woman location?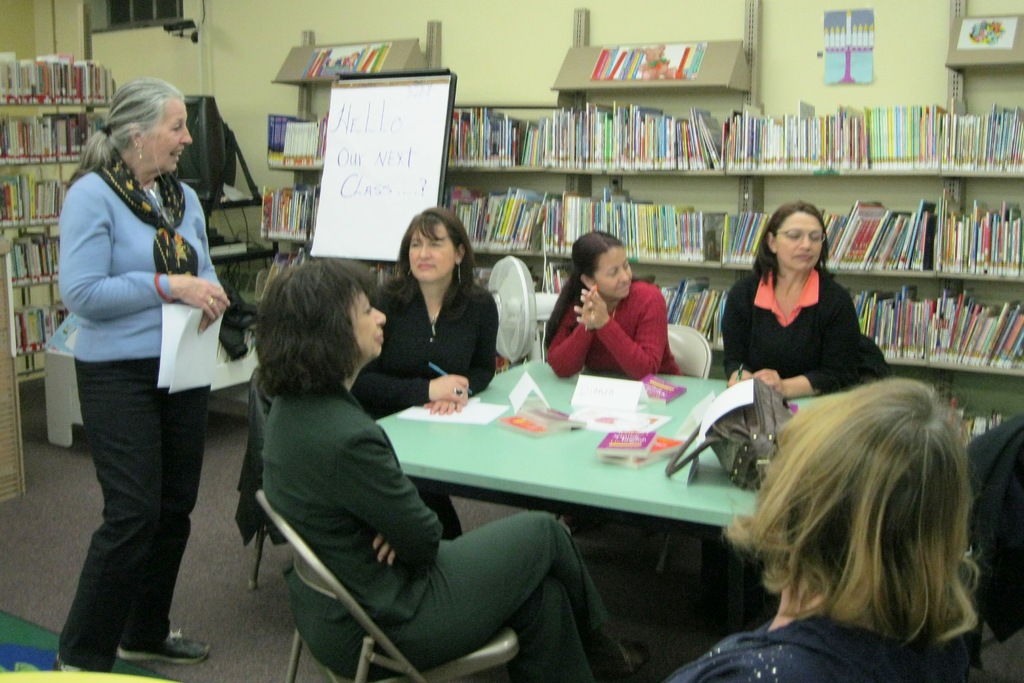
BBox(660, 375, 998, 682)
